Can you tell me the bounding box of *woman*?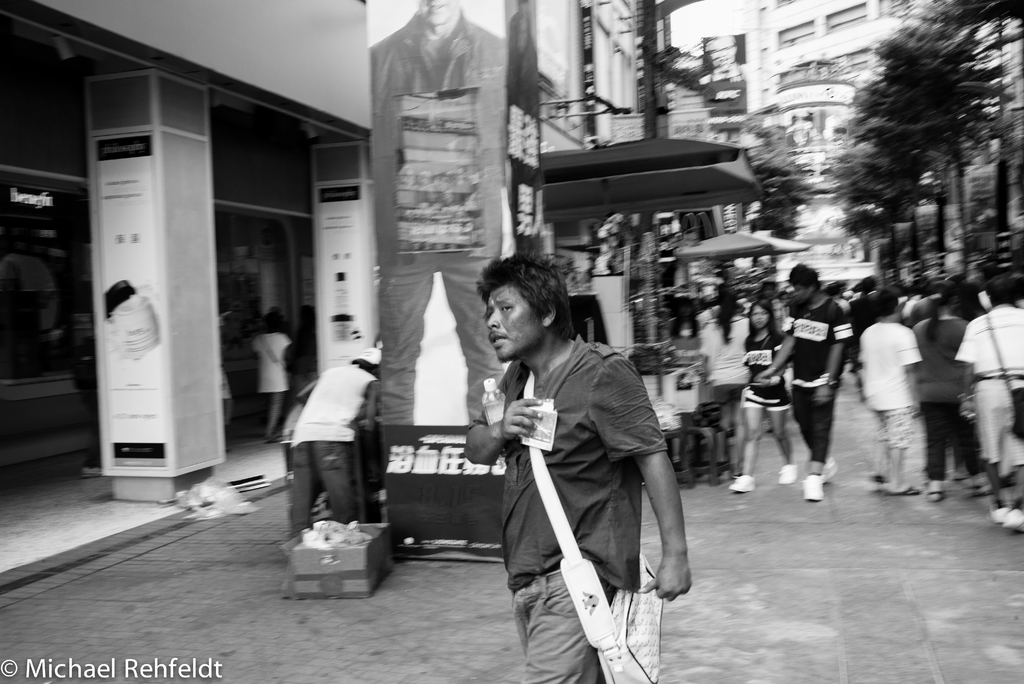
(251,310,291,443).
